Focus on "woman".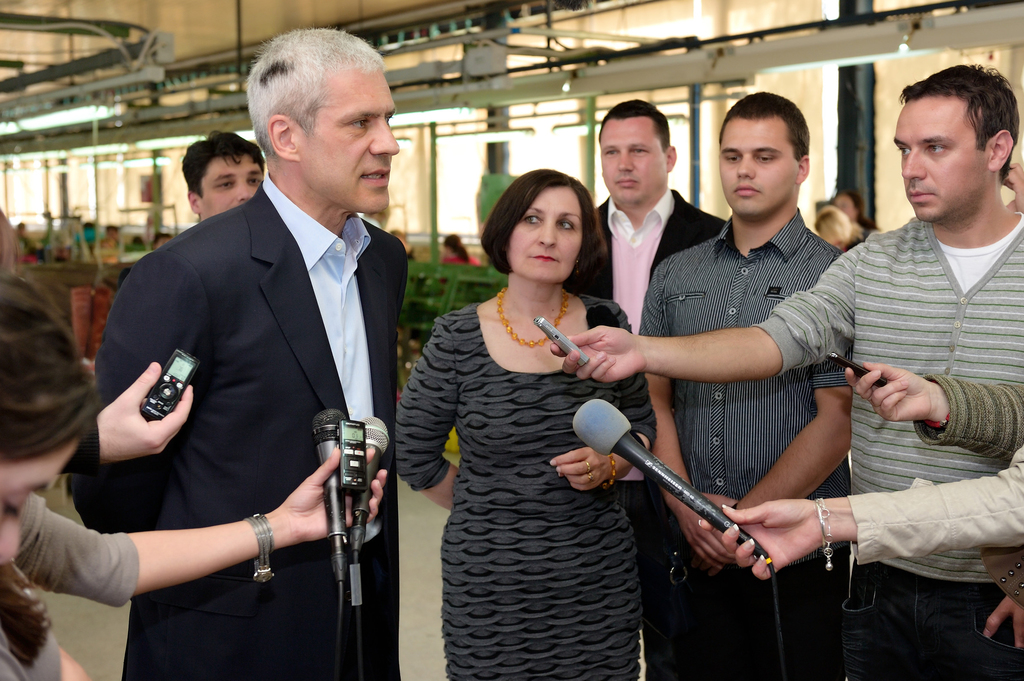
Focused at (0, 283, 388, 680).
